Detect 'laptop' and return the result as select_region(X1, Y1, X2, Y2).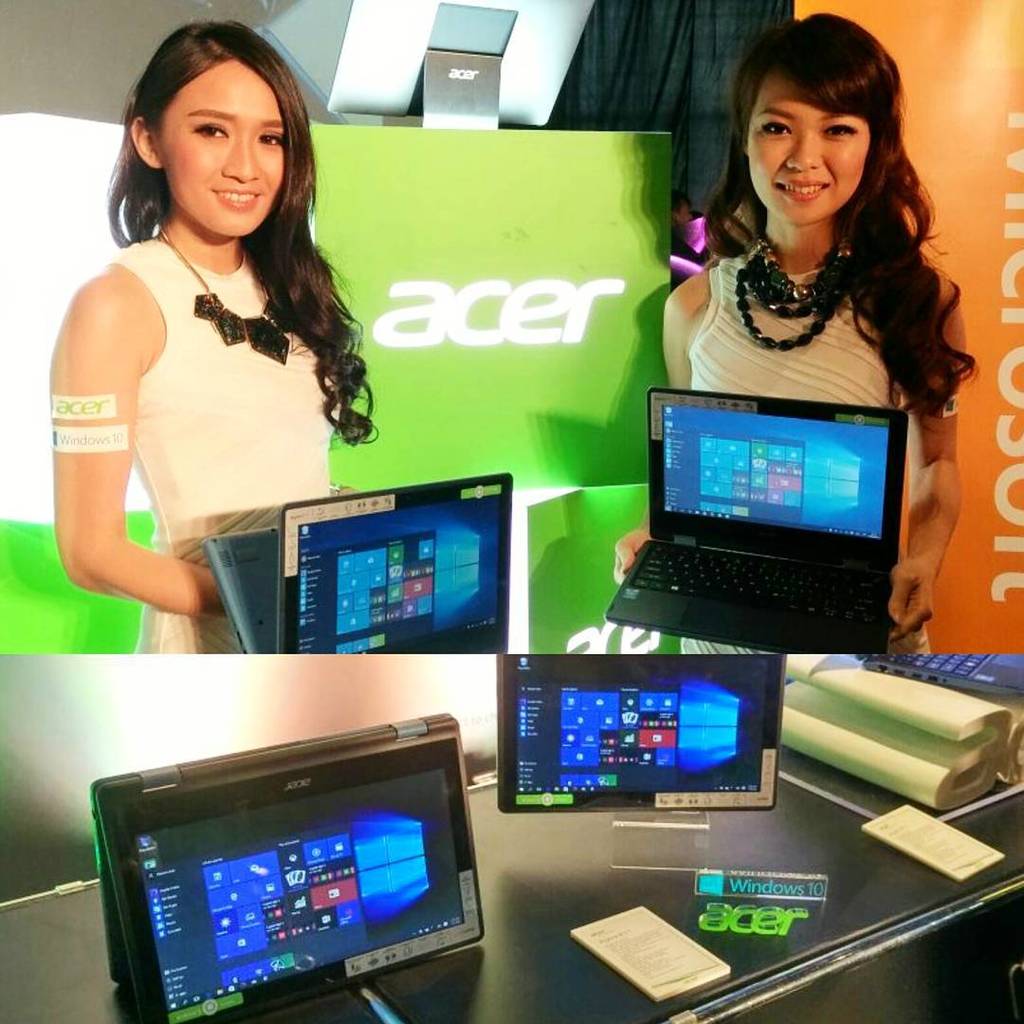
select_region(604, 383, 910, 653).
